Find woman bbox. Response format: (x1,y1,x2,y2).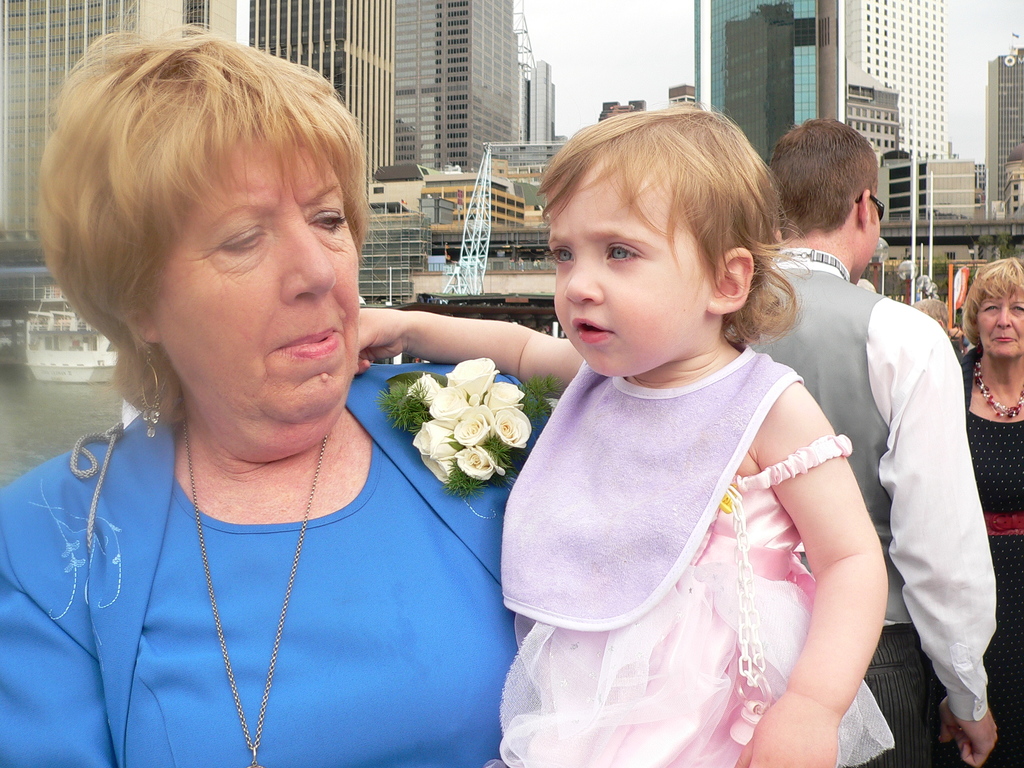
(4,38,586,758).
